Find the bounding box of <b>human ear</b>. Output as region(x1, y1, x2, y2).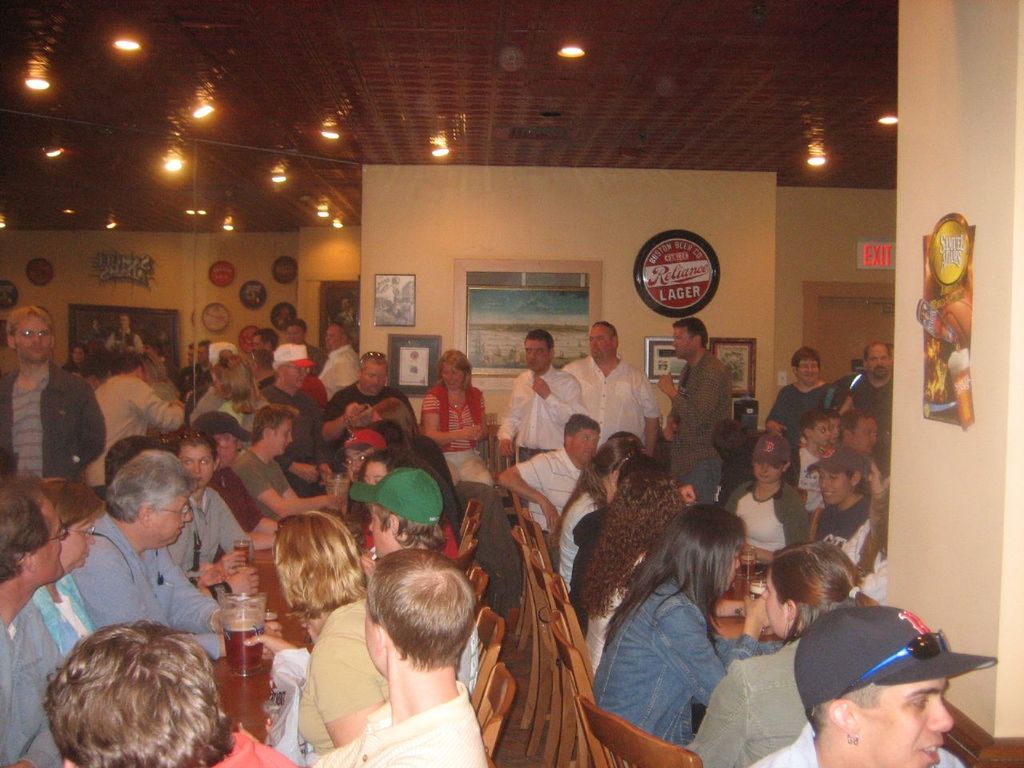
region(782, 462, 792, 472).
